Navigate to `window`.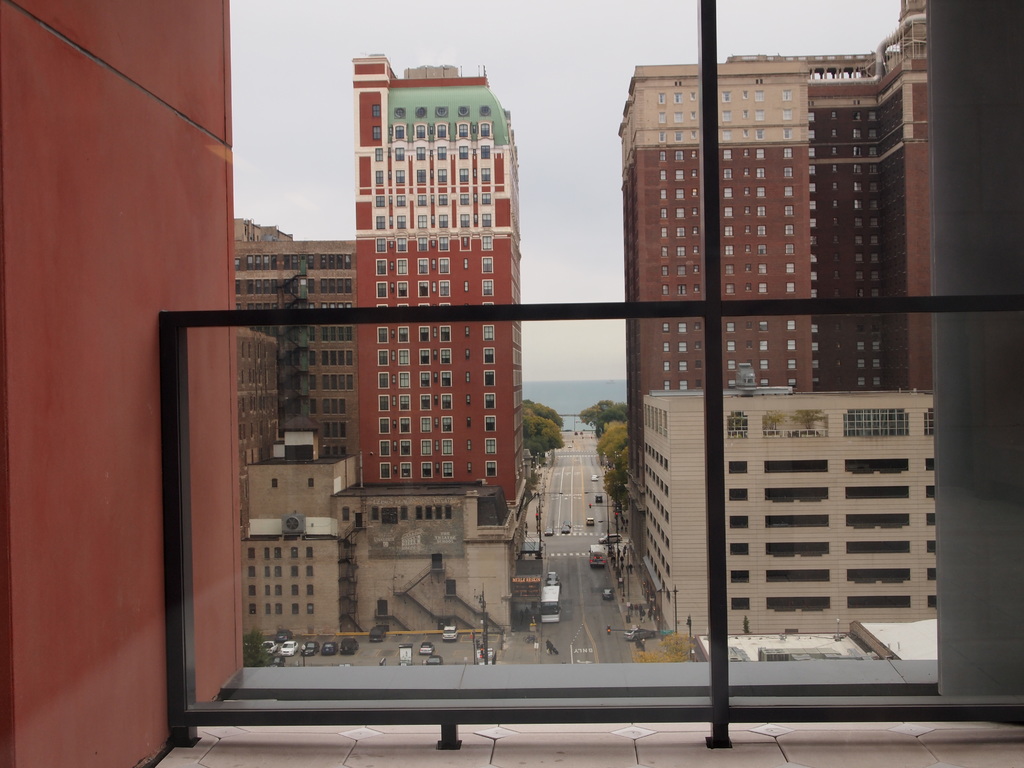
Navigation target: [x1=376, y1=281, x2=386, y2=298].
